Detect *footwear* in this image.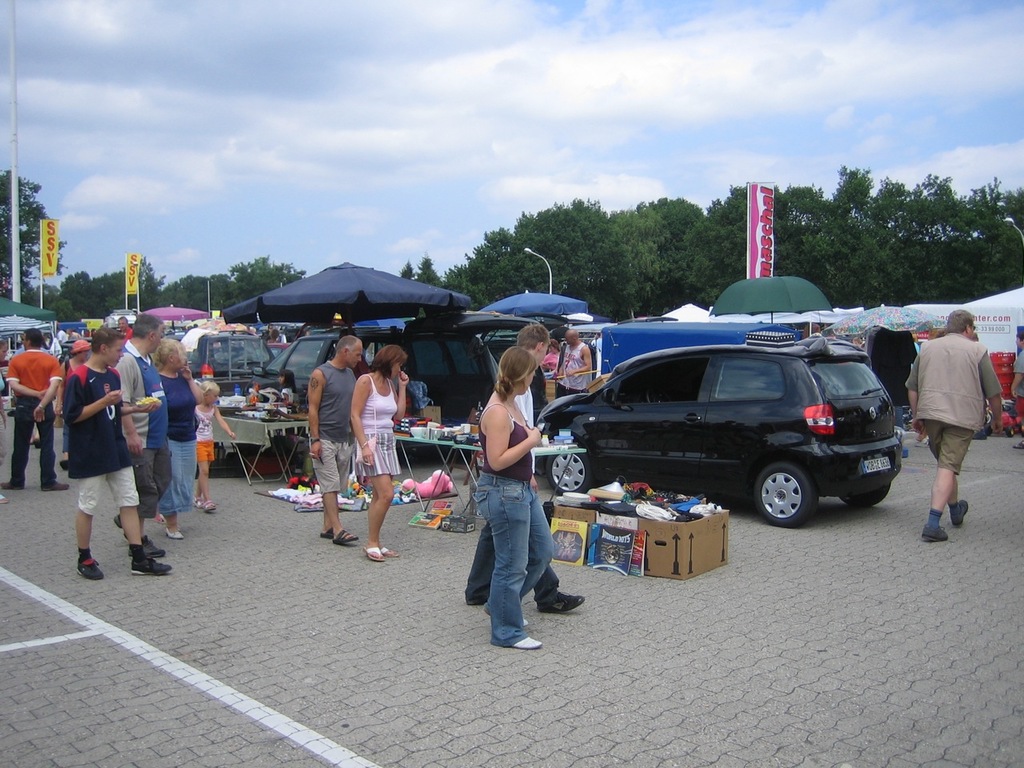
Detection: <box>540,589,586,613</box>.
